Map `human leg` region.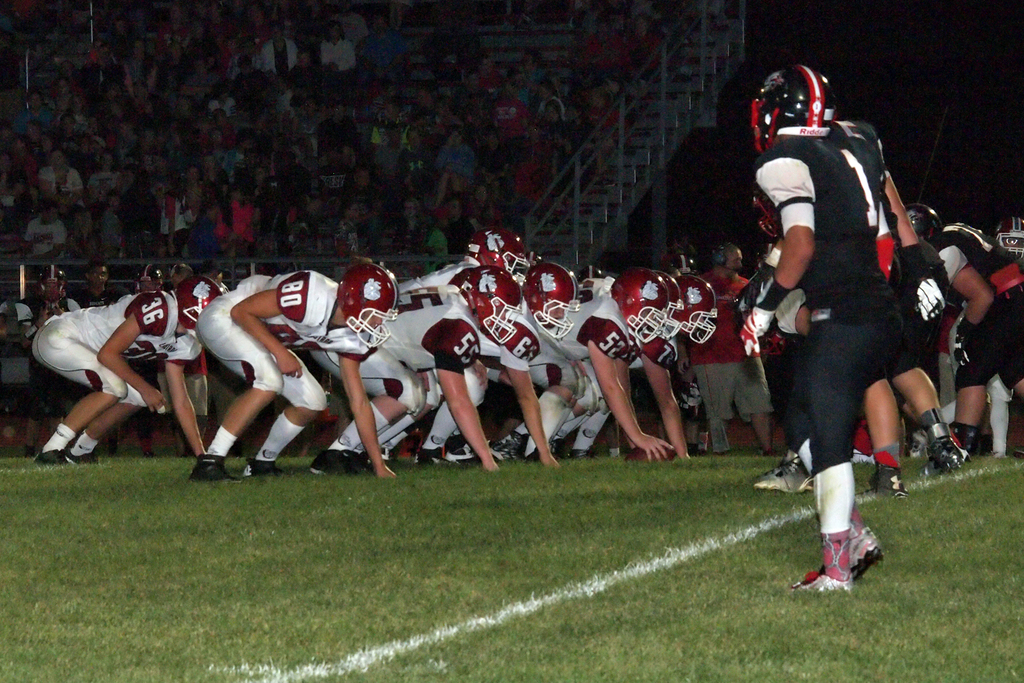
Mapped to region(191, 319, 274, 479).
